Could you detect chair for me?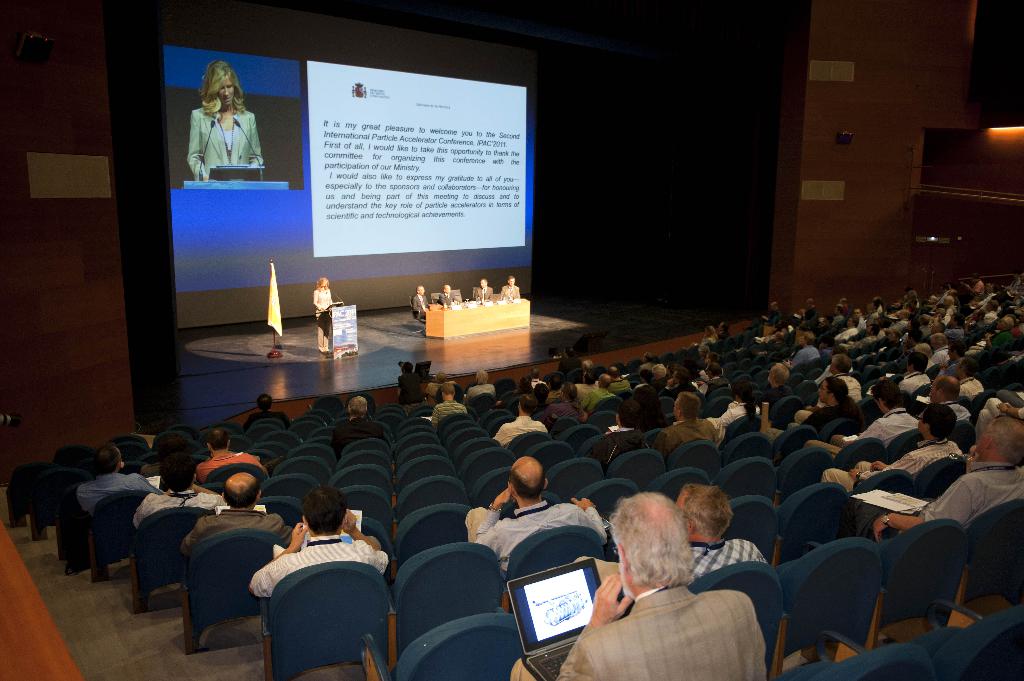
Detection result: <region>488, 377, 518, 397</region>.
